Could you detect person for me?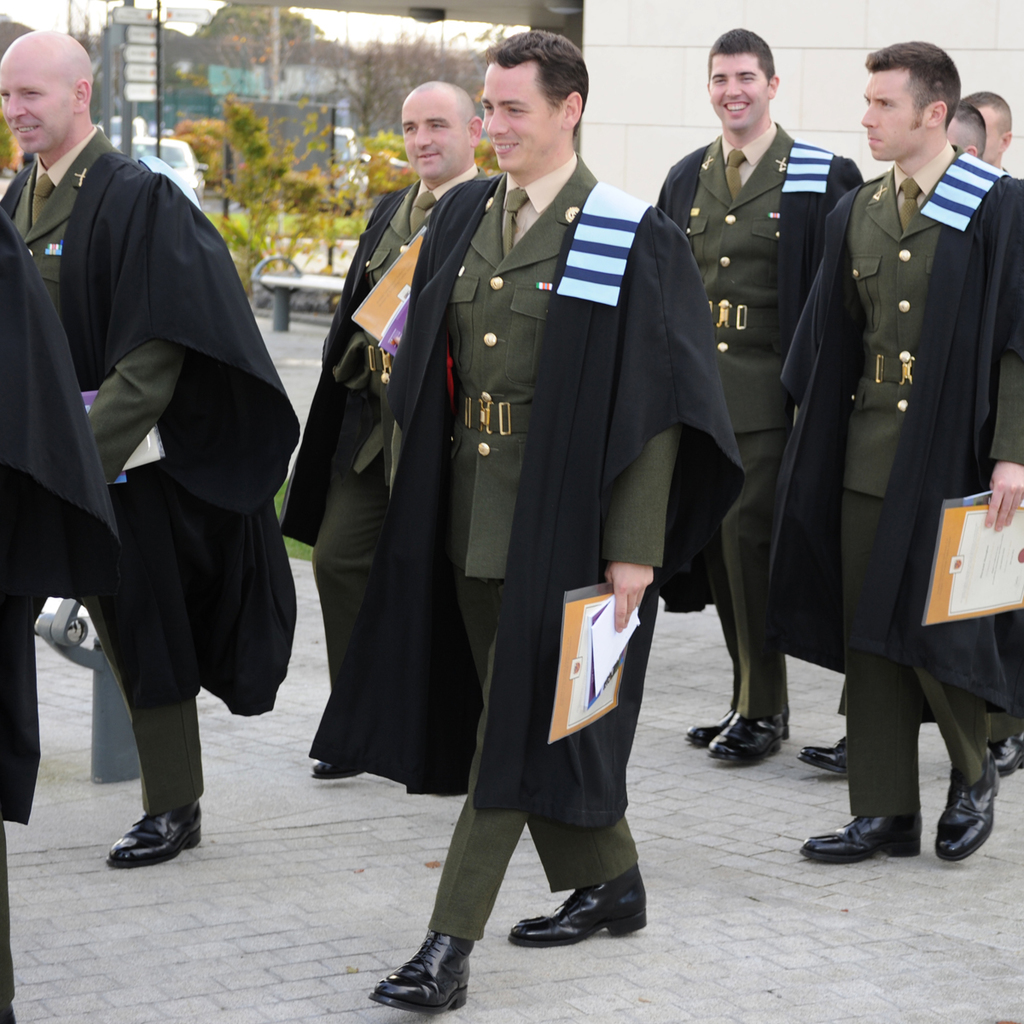
Detection result: box=[812, 61, 996, 883].
